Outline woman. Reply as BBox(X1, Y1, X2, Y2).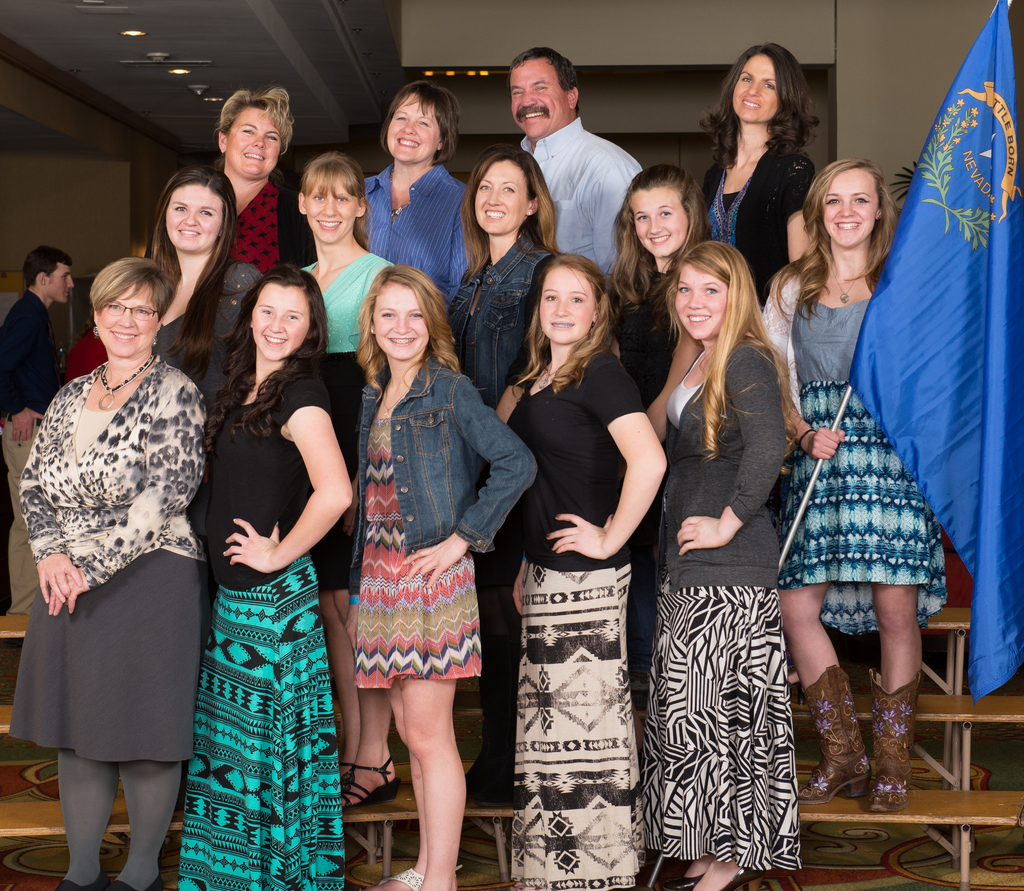
BBox(349, 260, 534, 890).
